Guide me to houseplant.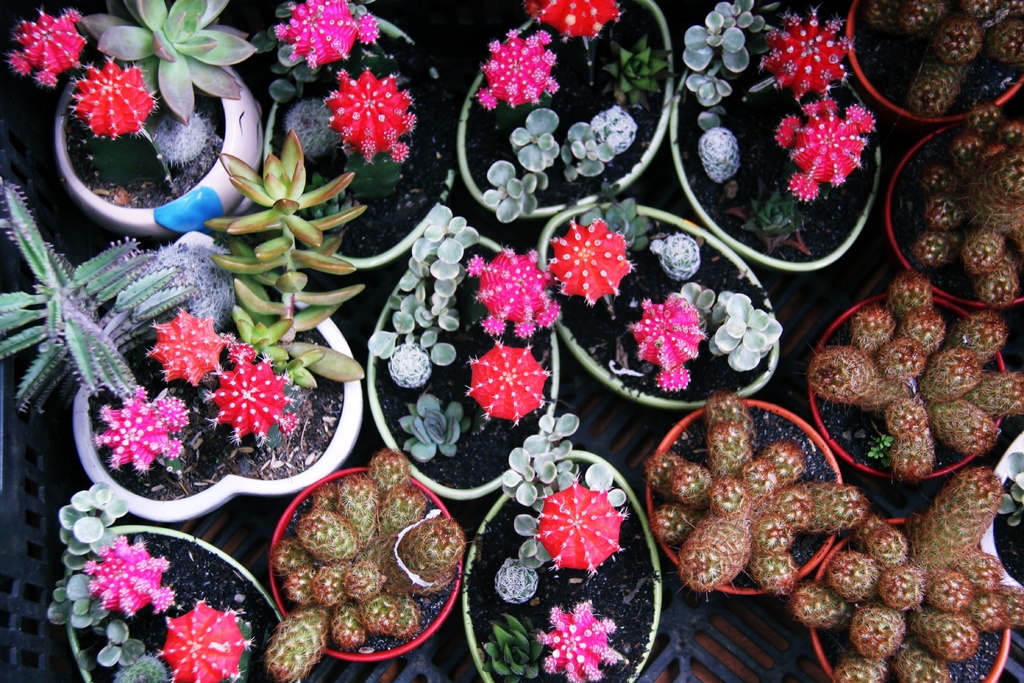
Guidance: [43, 481, 295, 682].
